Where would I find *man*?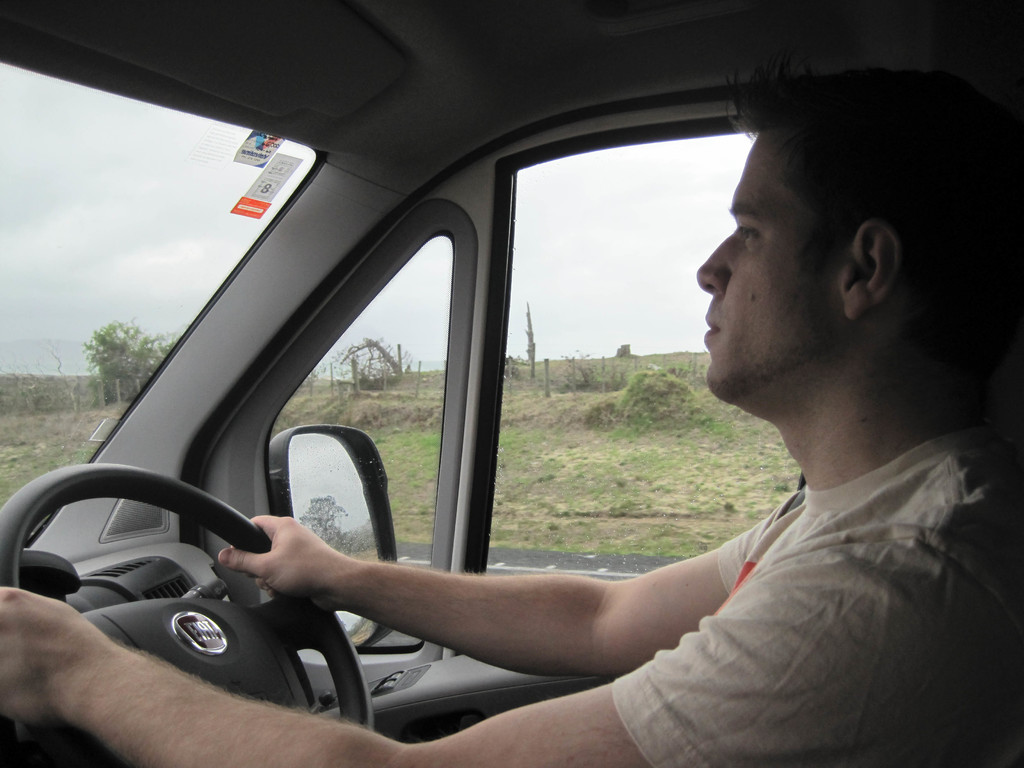
At (0, 60, 1020, 767).
